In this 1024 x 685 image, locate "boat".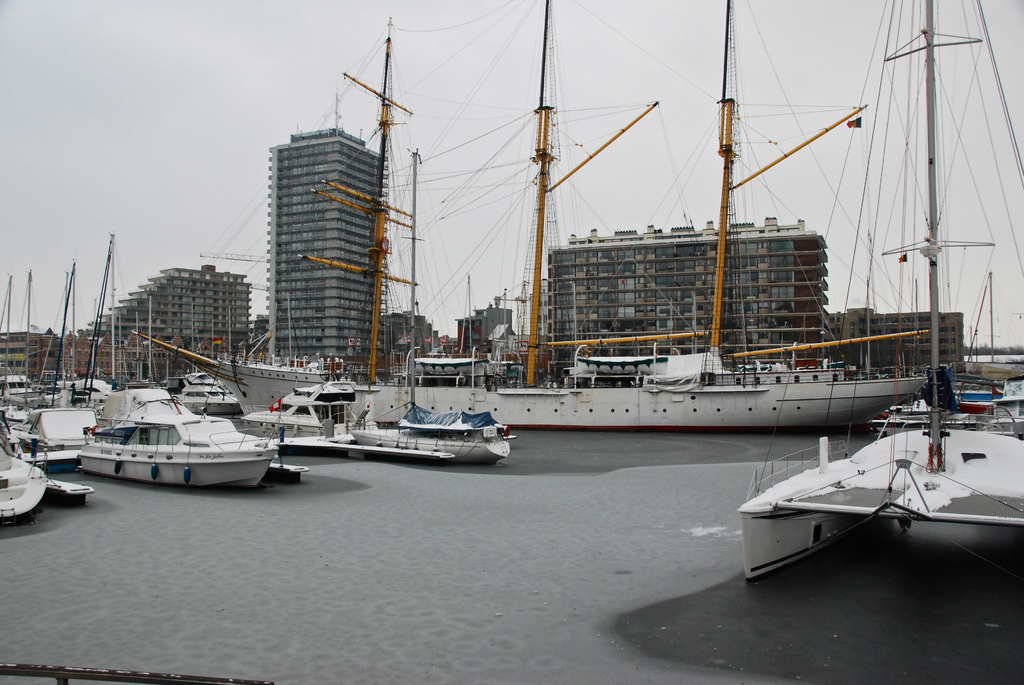
Bounding box: pyautogui.locateOnScreen(154, 357, 241, 418).
